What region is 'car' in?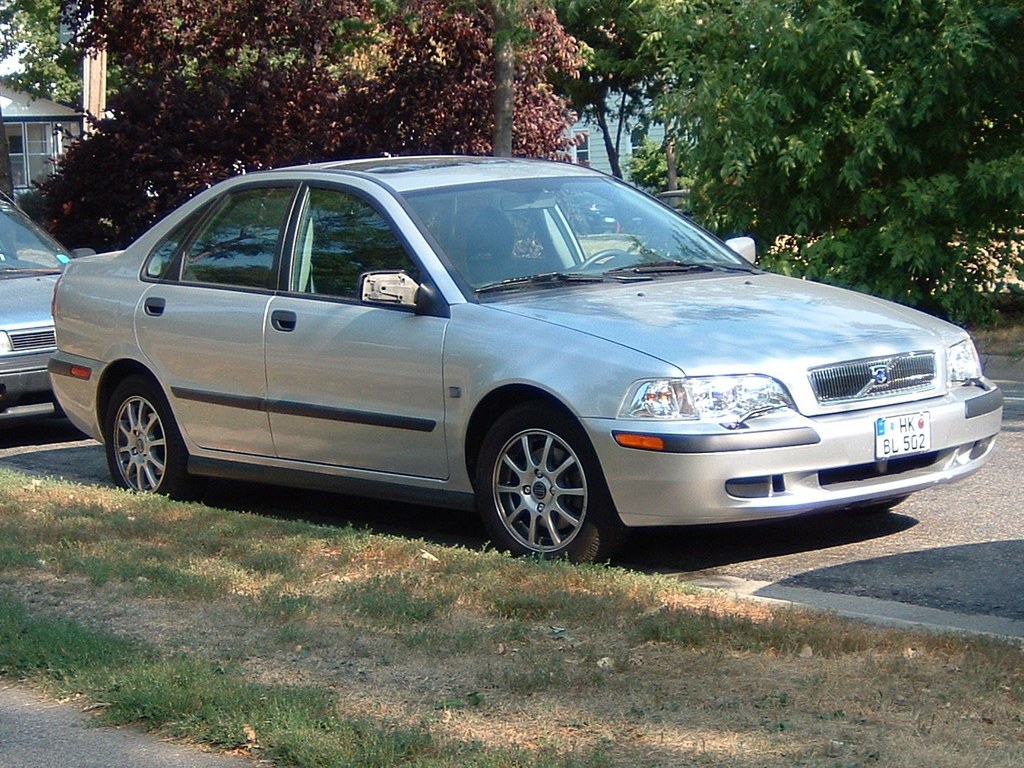
<bbox>48, 150, 1009, 556</bbox>.
